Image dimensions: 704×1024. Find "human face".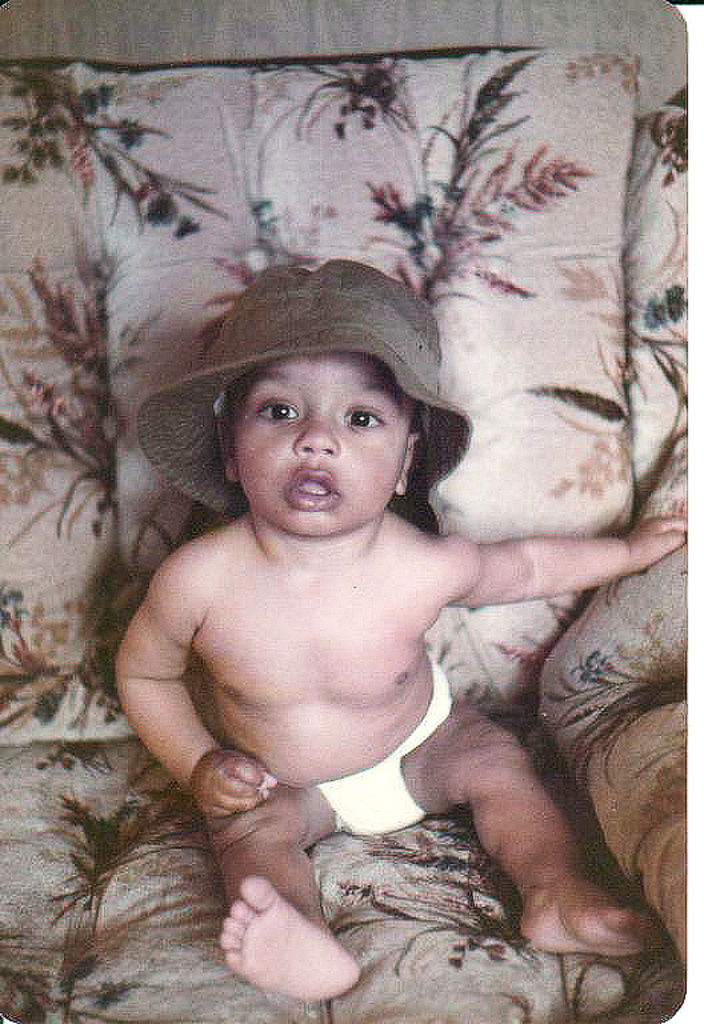
<box>228,344,420,533</box>.
